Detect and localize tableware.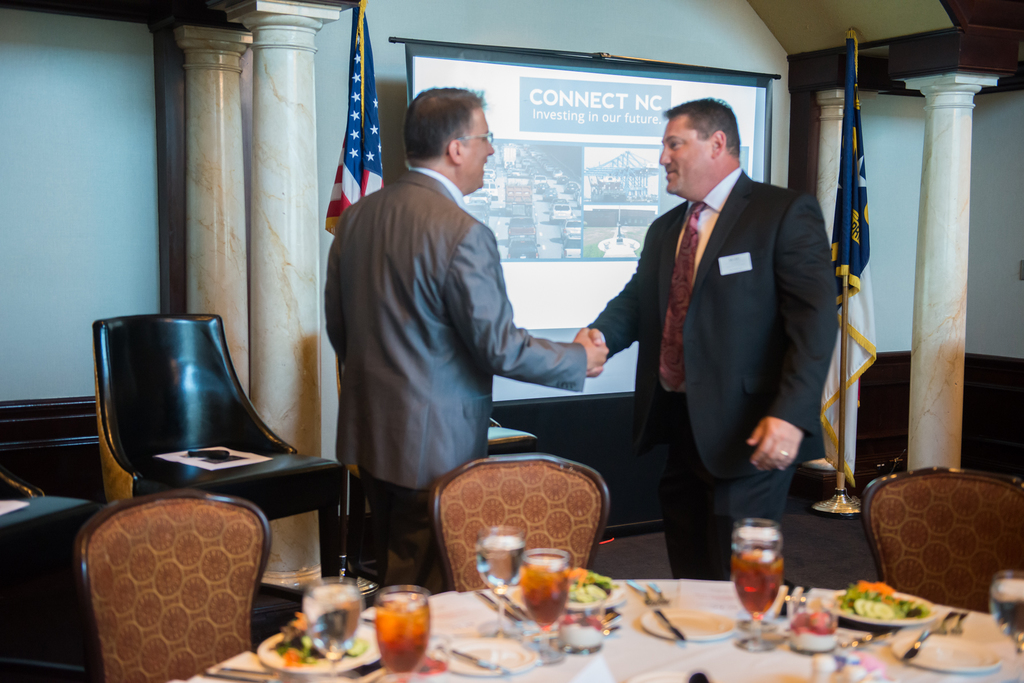
Localized at 788 583 802 623.
